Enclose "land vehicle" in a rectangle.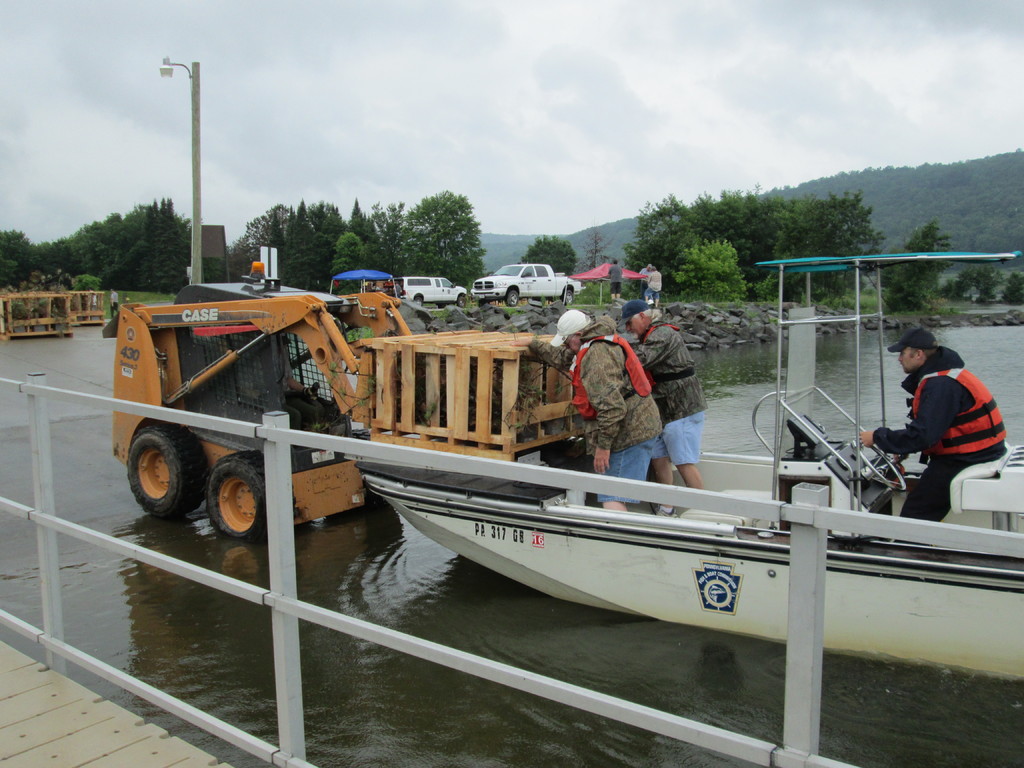
x1=391, y1=276, x2=469, y2=308.
